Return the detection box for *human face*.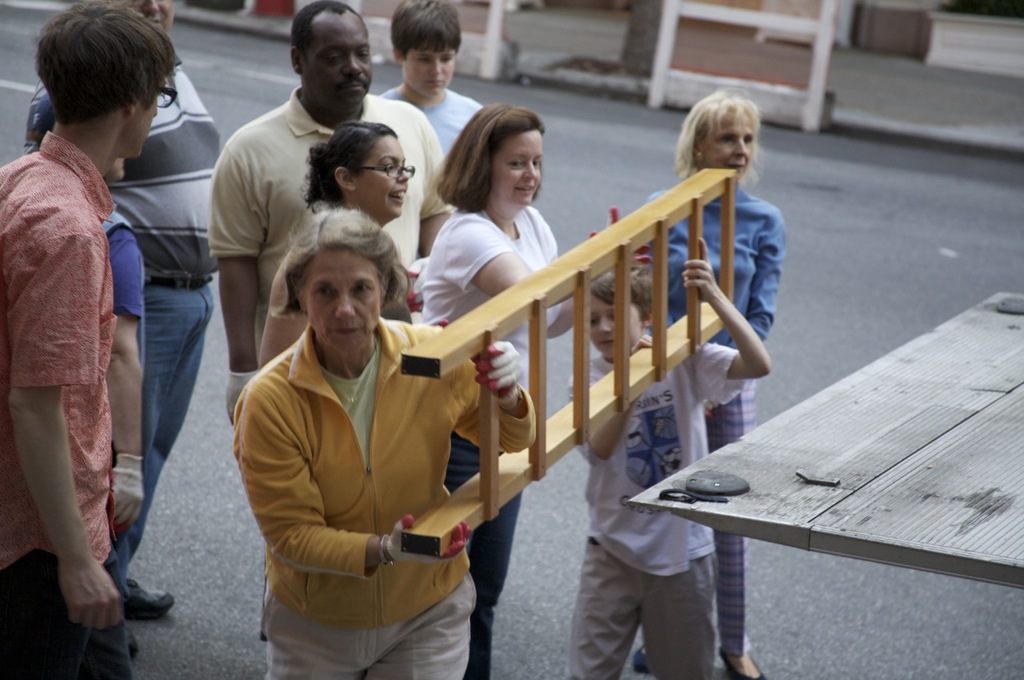
<region>699, 110, 754, 178</region>.
